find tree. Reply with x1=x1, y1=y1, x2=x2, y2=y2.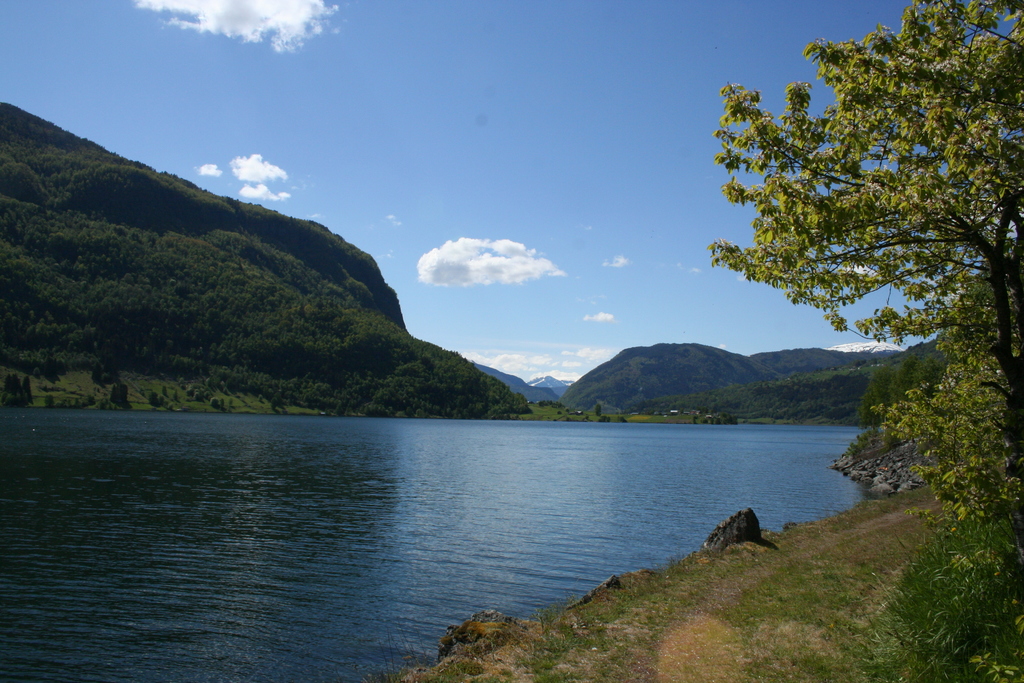
x1=707, y1=0, x2=1023, y2=609.
